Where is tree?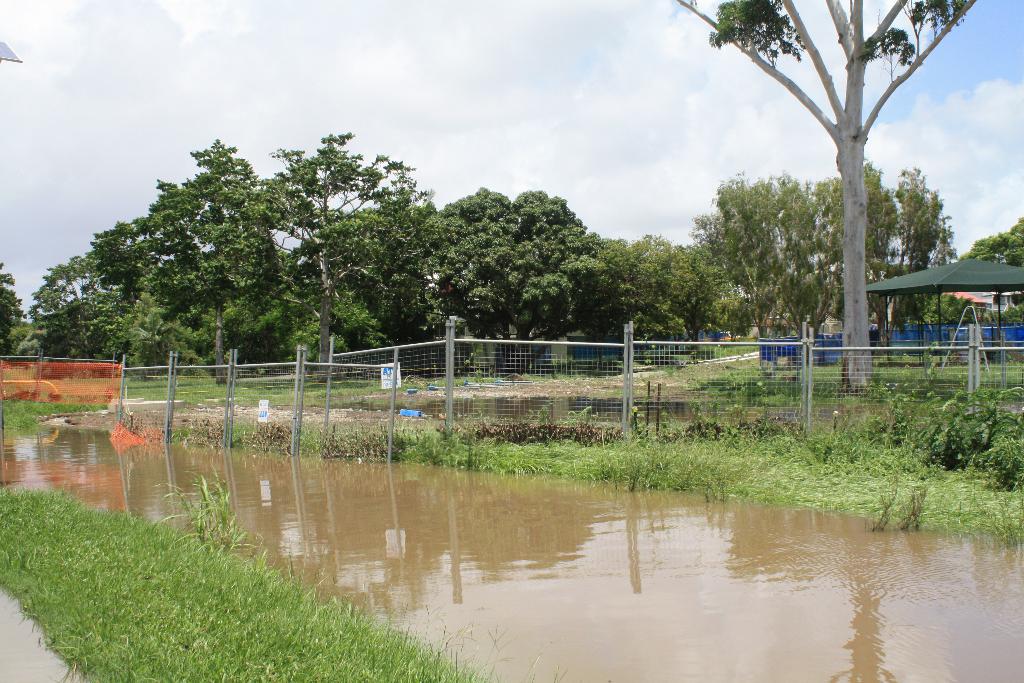
669/246/705/345.
